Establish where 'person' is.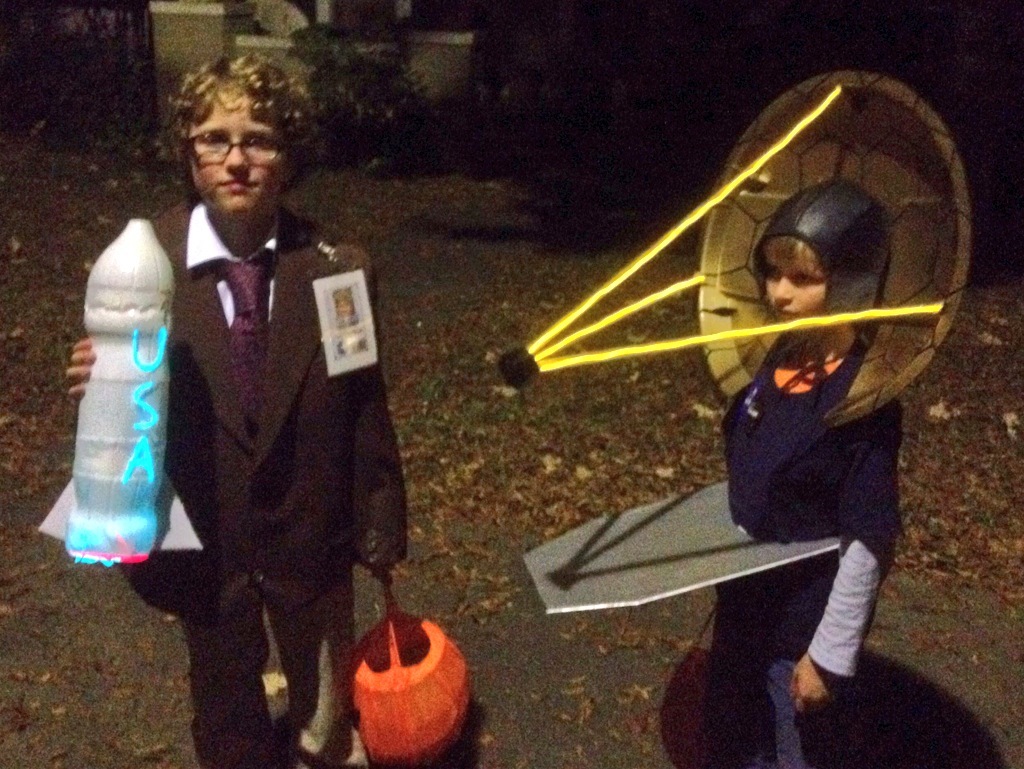
Established at l=710, t=176, r=905, b=768.
